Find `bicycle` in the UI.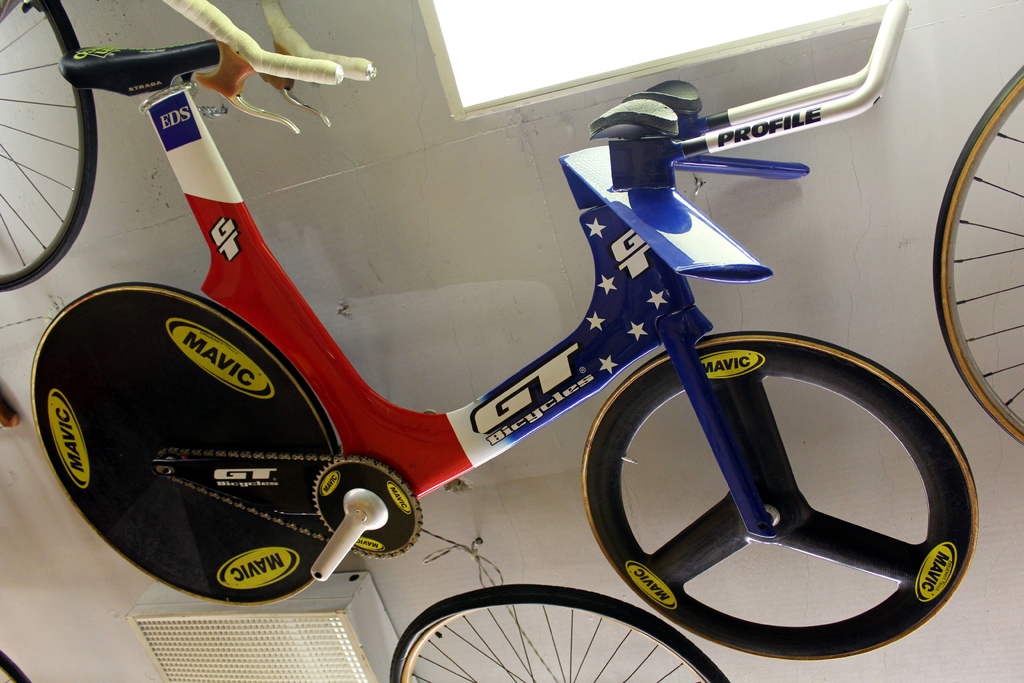
UI element at <box>389,580,729,682</box>.
